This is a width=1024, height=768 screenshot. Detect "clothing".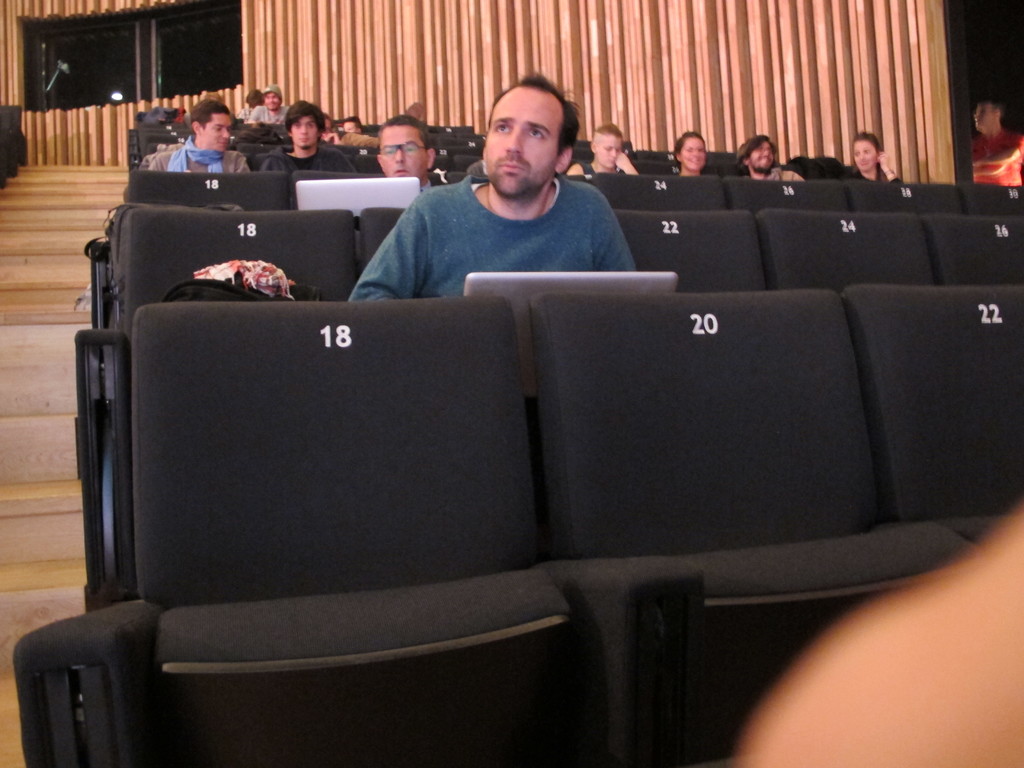
246 147 352 175.
